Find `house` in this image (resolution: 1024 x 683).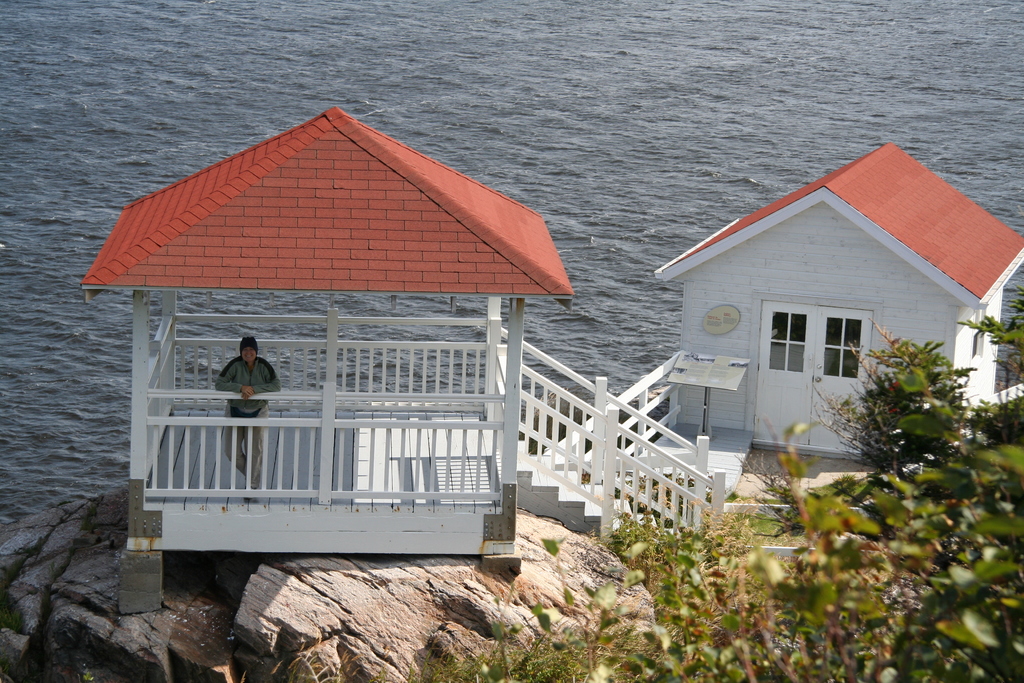
[639,129,1018,506].
